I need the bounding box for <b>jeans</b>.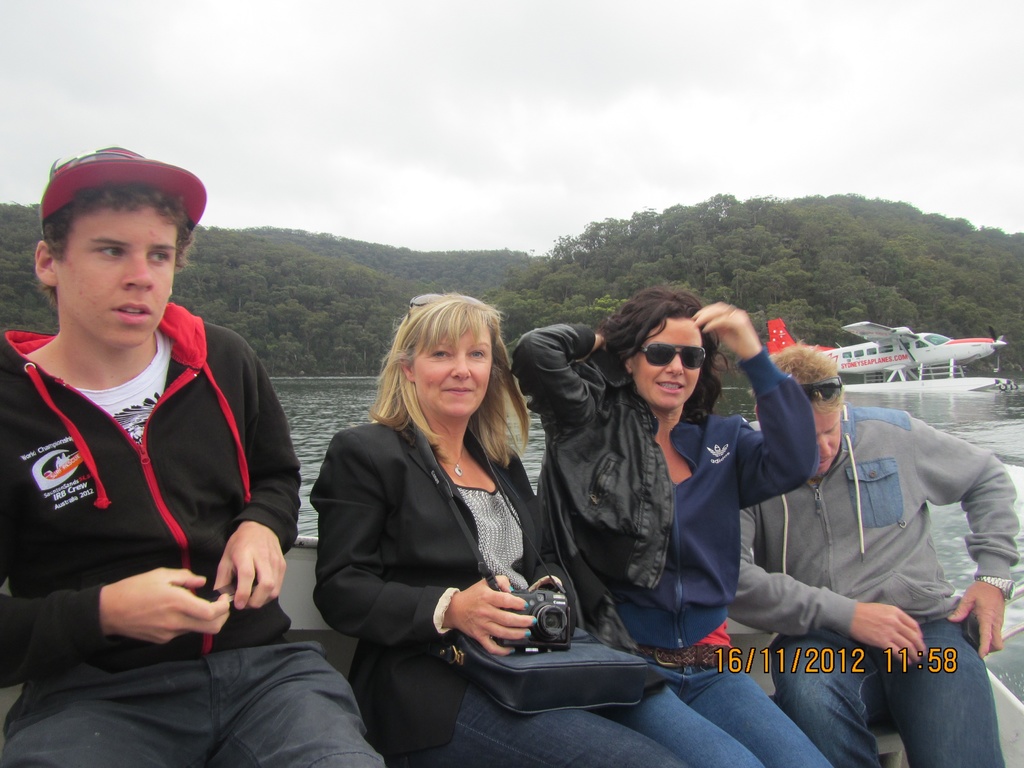
Here it is: <bbox>769, 627, 1005, 767</bbox>.
